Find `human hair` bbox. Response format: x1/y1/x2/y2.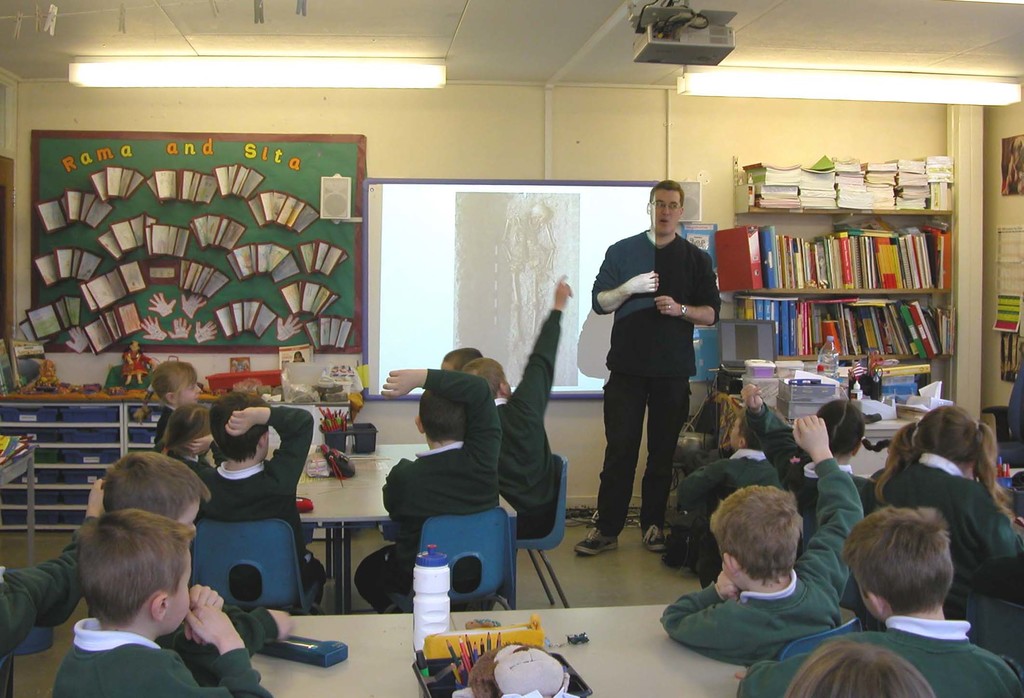
707/484/806/588.
